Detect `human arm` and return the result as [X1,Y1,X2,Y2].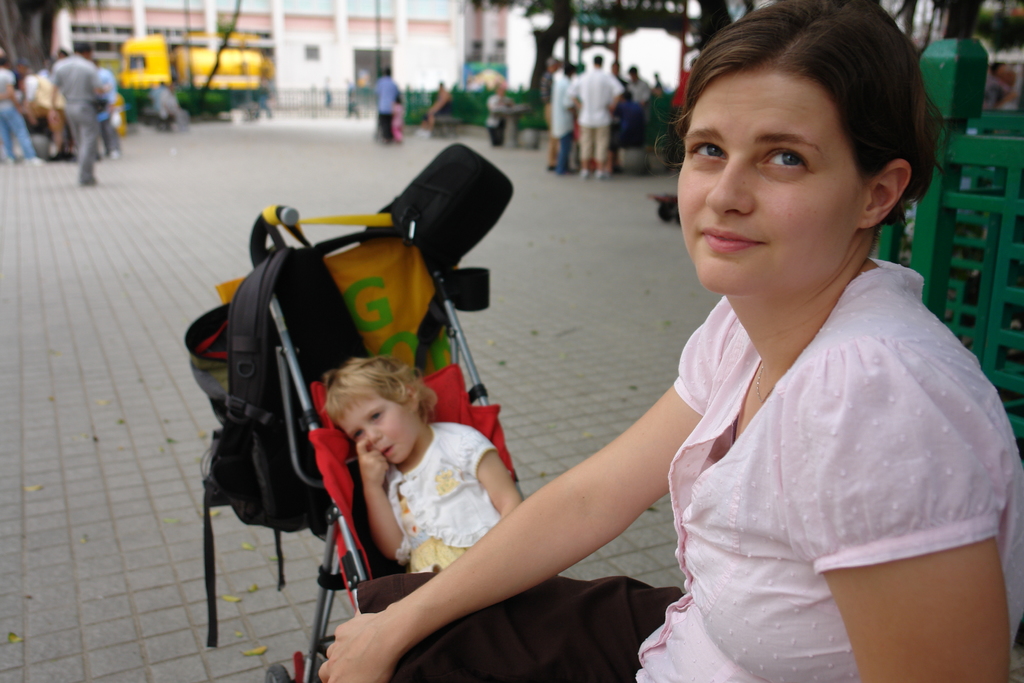
[397,86,407,113].
